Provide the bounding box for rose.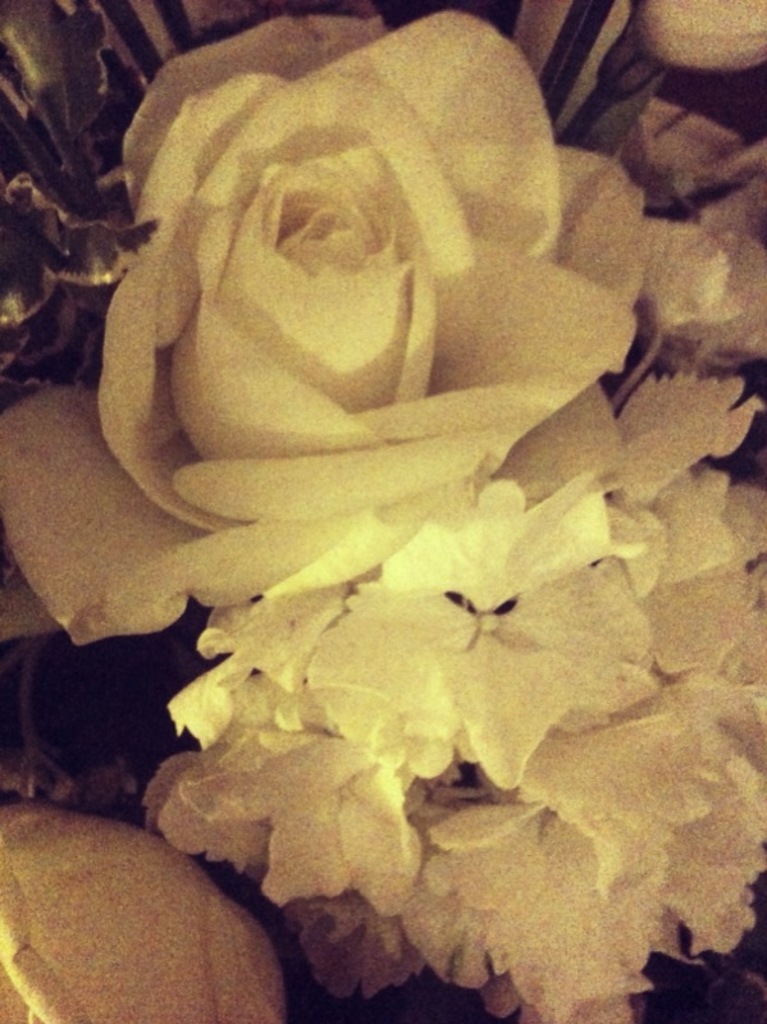
rect(602, 95, 766, 374).
